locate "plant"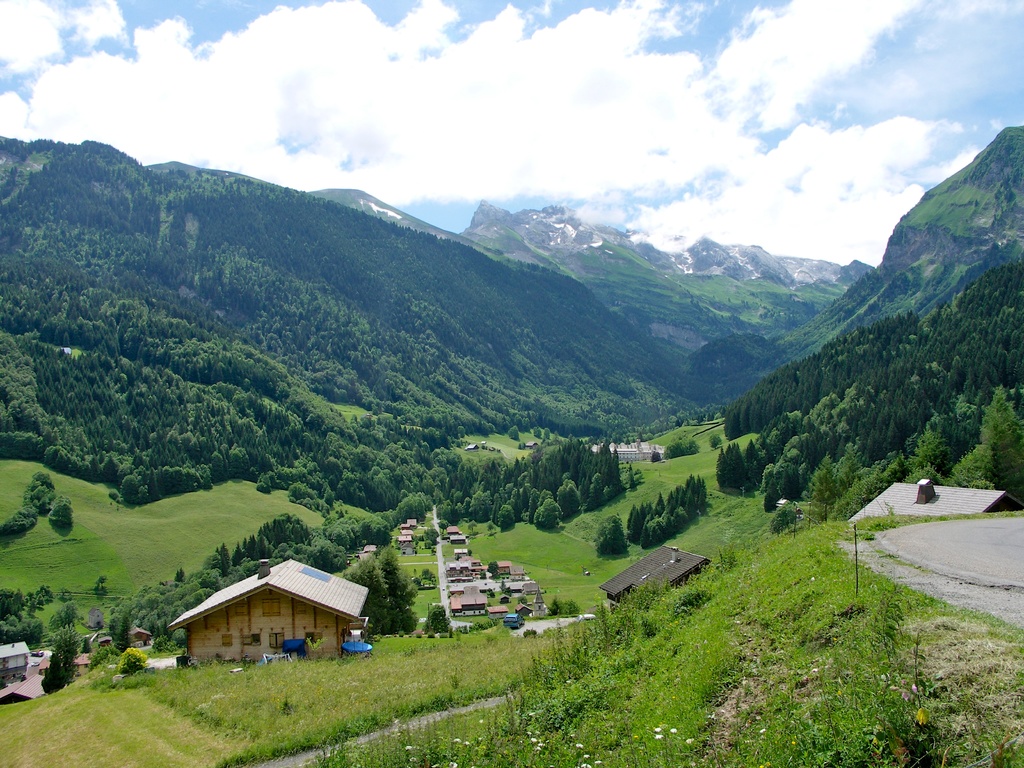
select_region(861, 602, 912, 646)
